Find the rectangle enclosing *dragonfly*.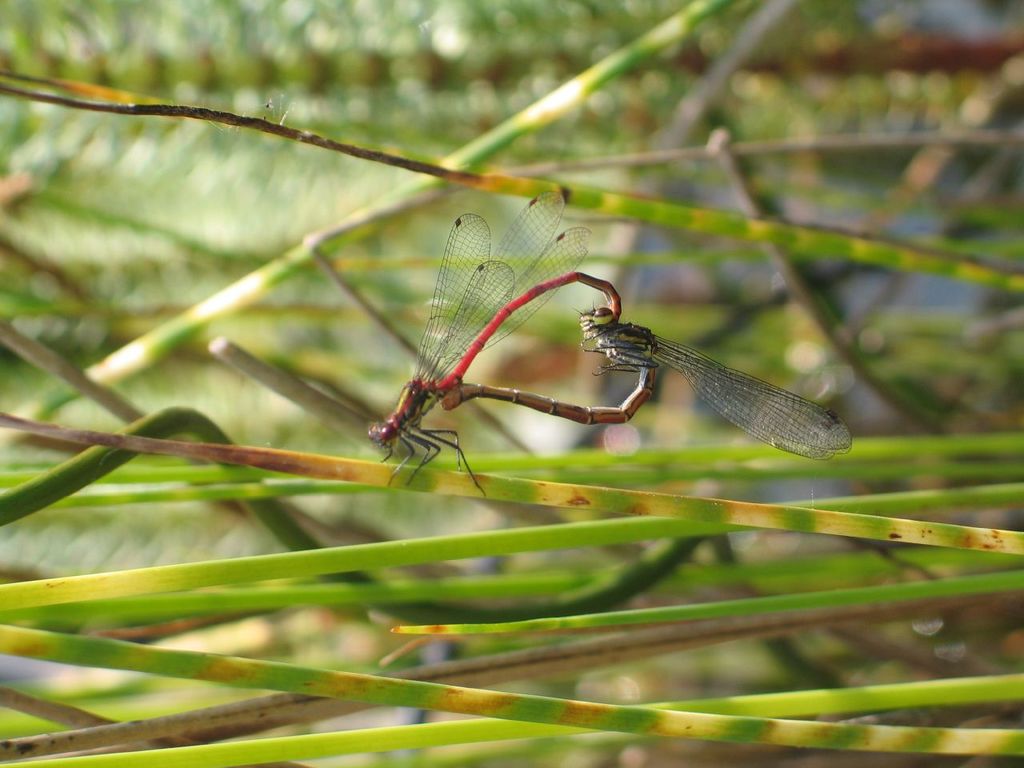
crop(446, 306, 856, 462).
